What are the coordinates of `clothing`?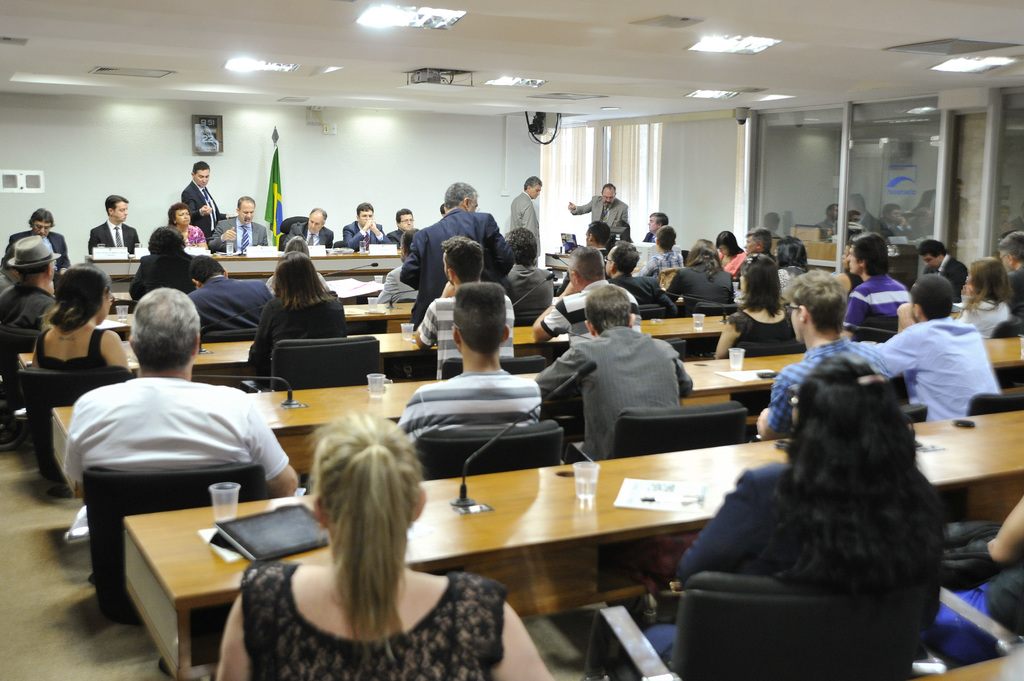
l=287, t=222, r=342, b=260.
